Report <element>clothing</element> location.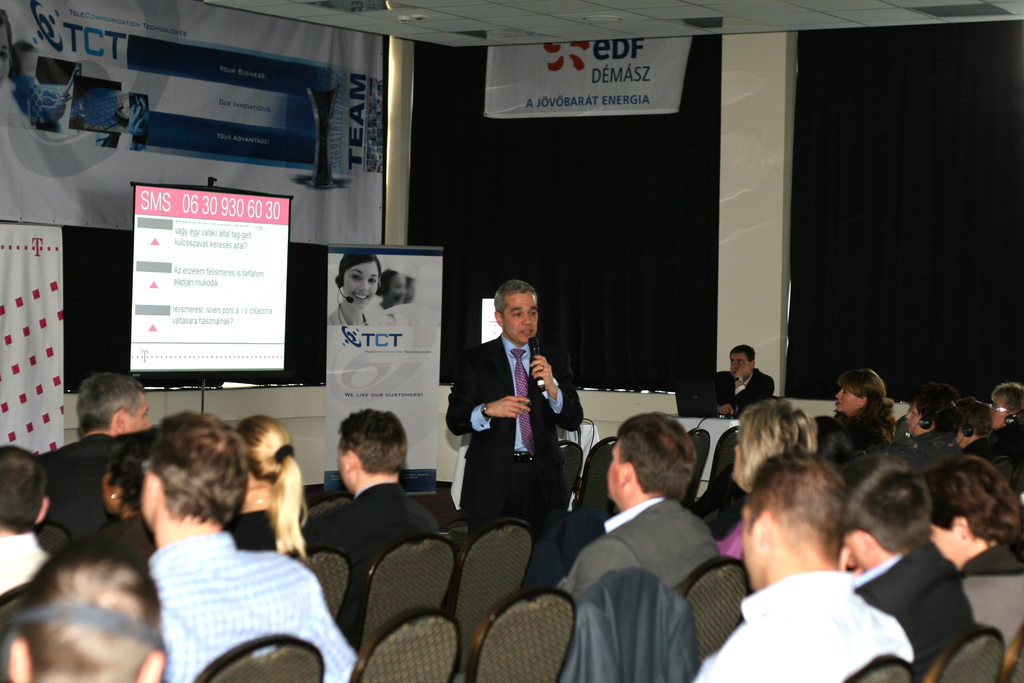
Report: 899:431:964:470.
